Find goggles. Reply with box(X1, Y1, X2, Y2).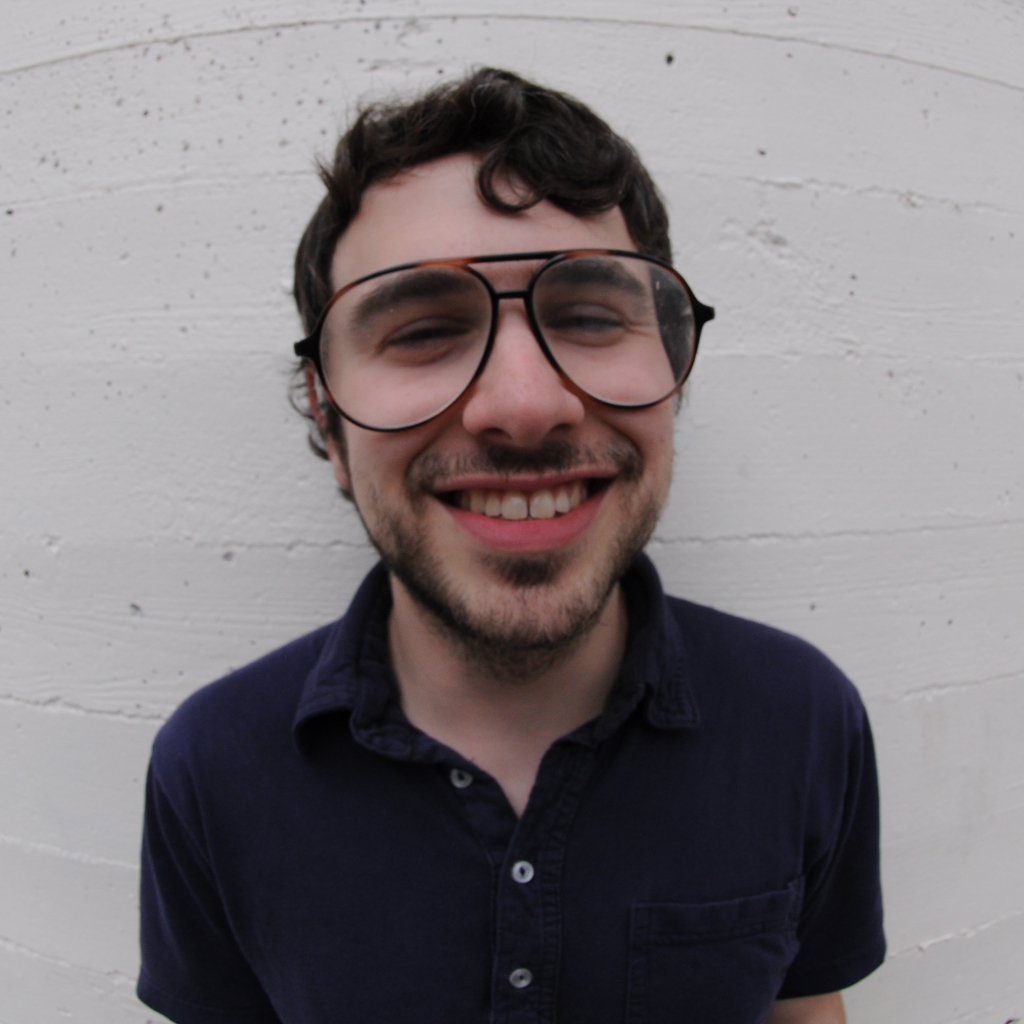
box(284, 246, 719, 435).
